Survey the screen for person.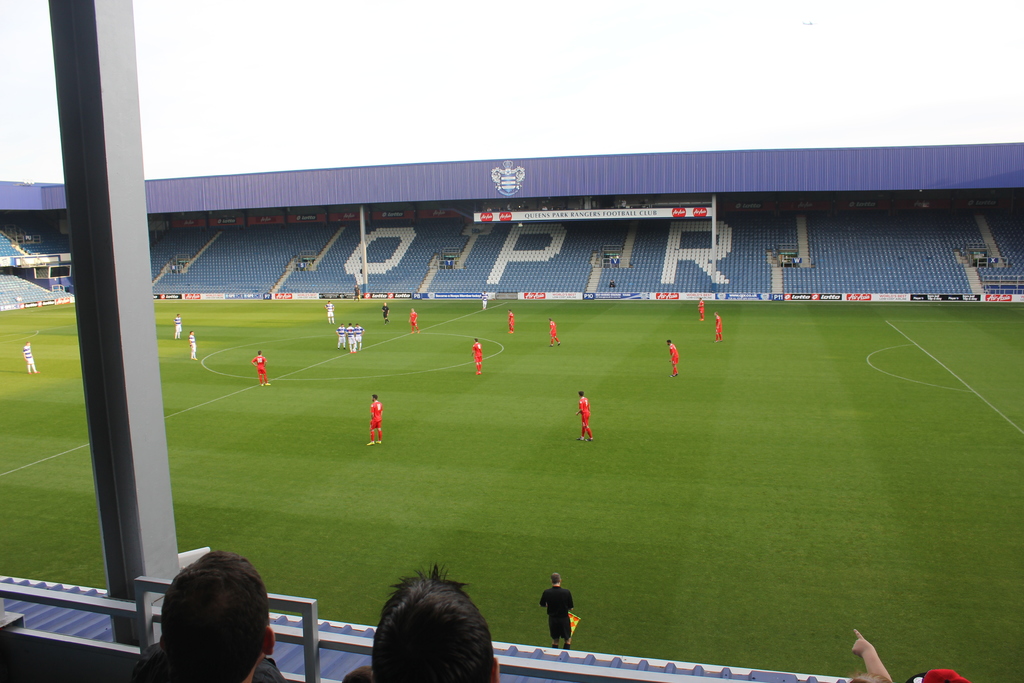
Survey found: (left=323, top=300, right=334, bottom=326).
